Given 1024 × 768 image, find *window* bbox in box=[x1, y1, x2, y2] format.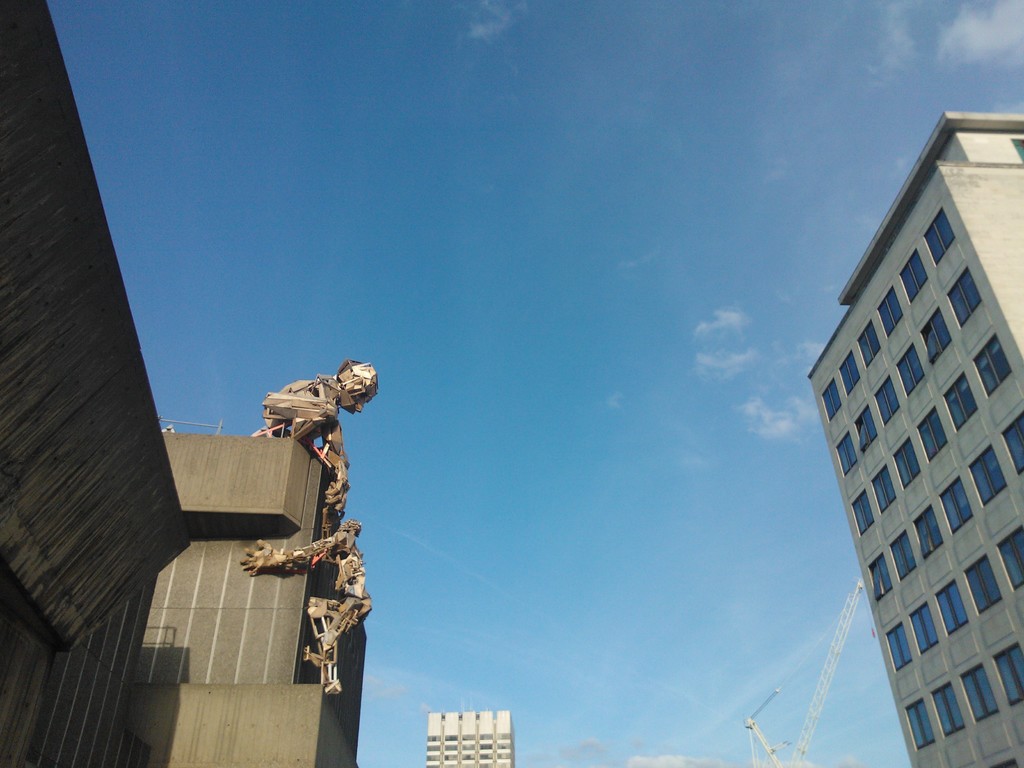
box=[818, 373, 843, 424].
